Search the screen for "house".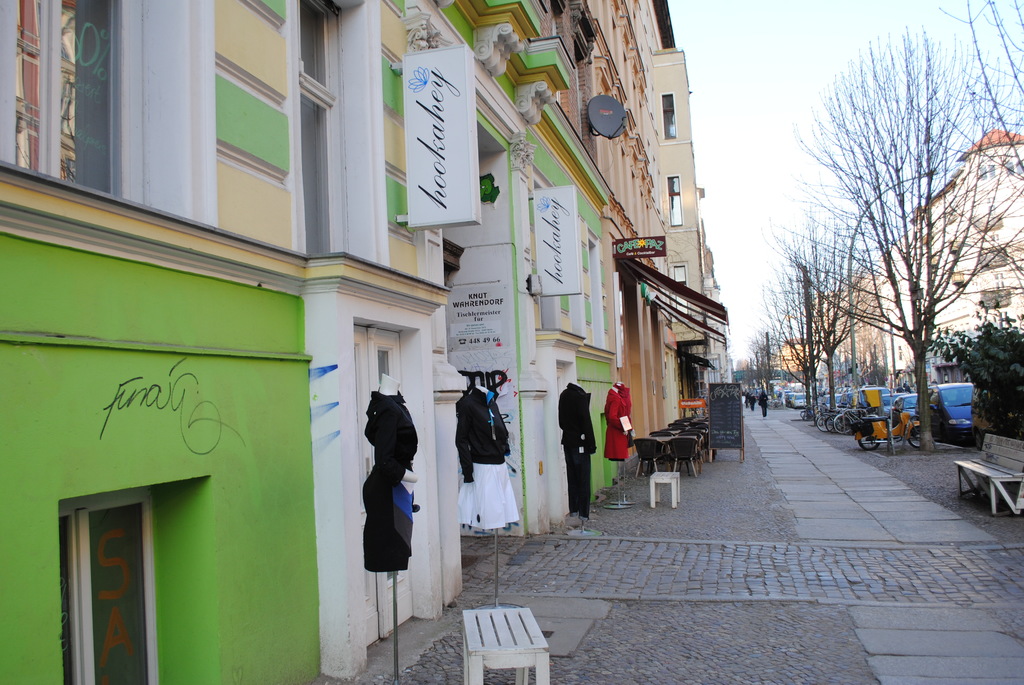
Found at {"left": 829, "top": 124, "right": 1023, "bottom": 384}.
